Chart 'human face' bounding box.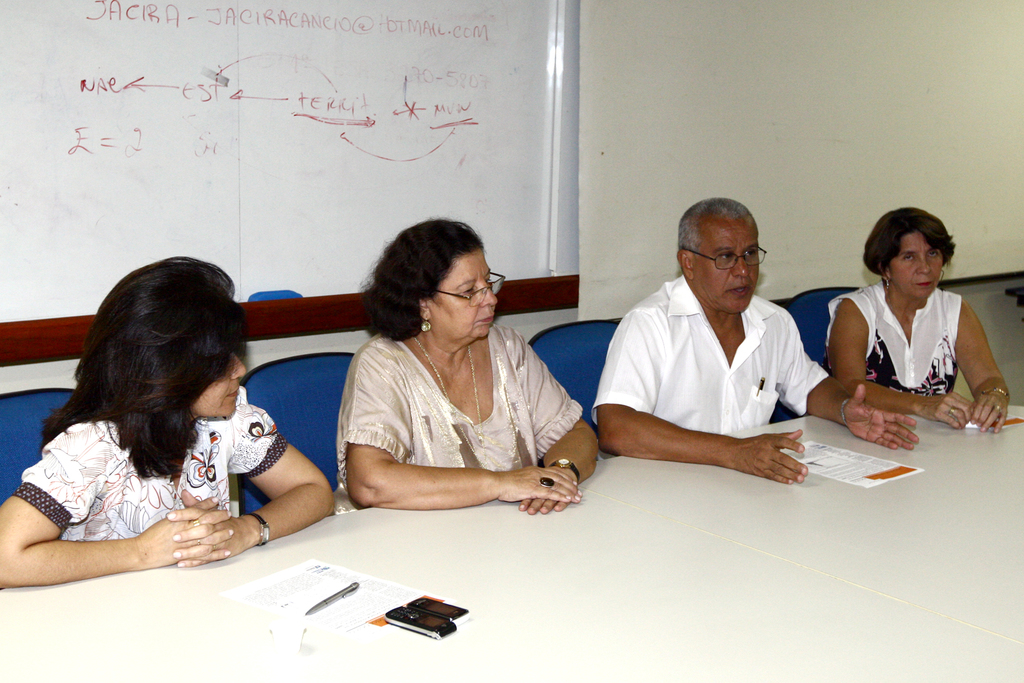
Charted: [left=428, top=251, right=496, bottom=339].
